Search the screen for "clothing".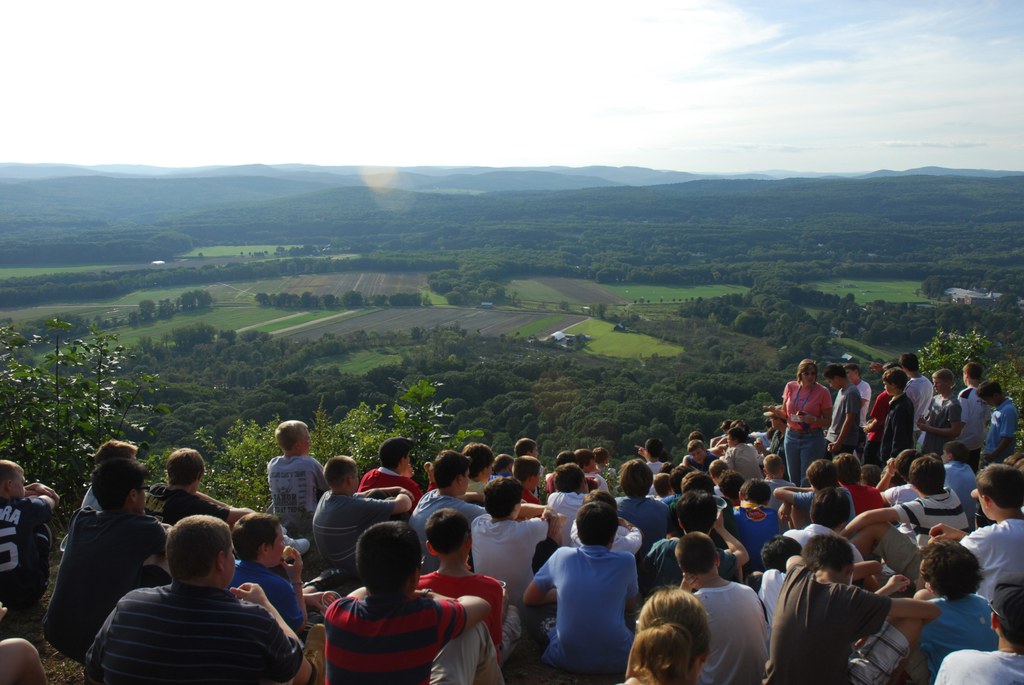
Found at <box>468,511,541,615</box>.
